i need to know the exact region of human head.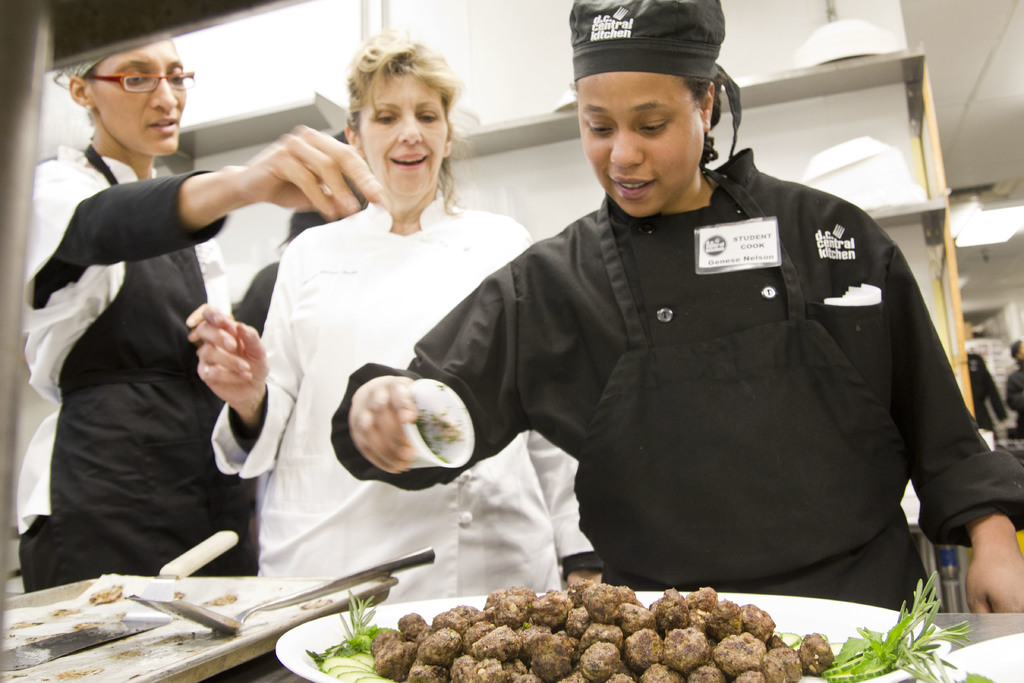
Region: (63, 40, 188, 156).
